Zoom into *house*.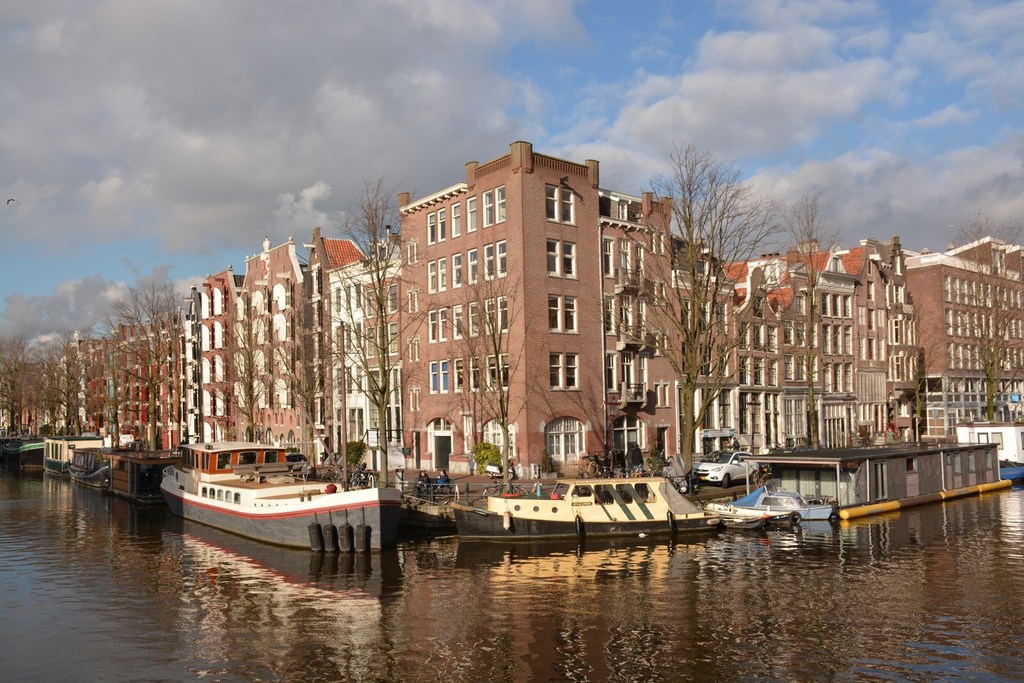
Zoom target: bbox=(842, 275, 909, 442).
